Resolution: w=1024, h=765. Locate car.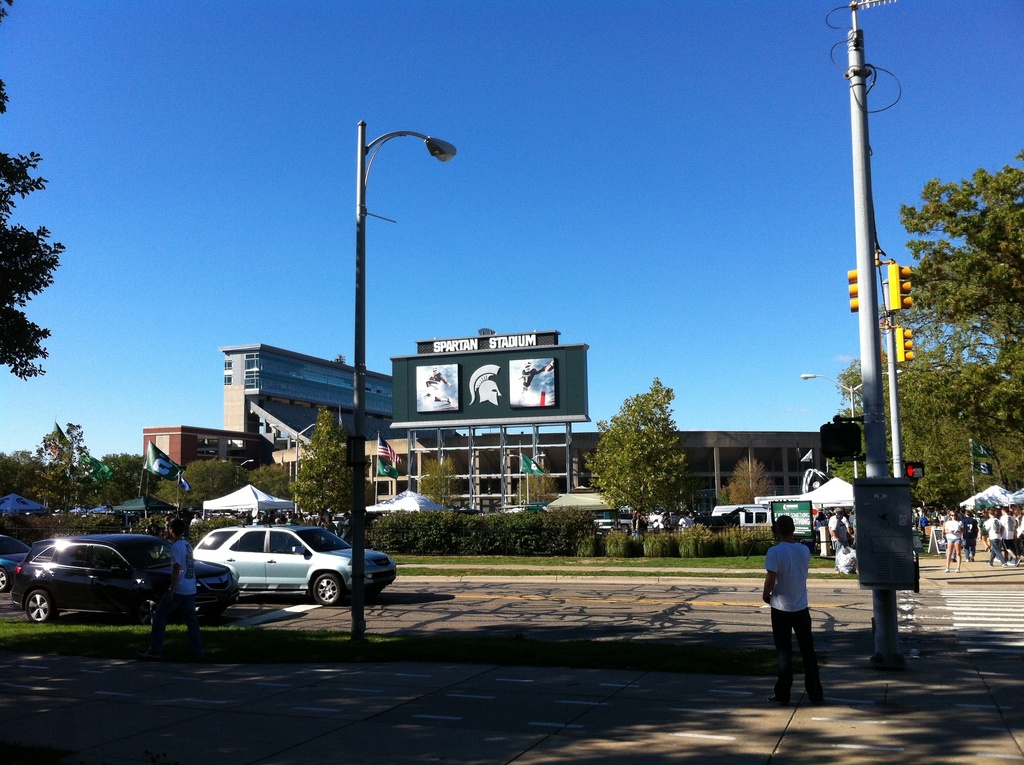
pyautogui.locateOnScreen(0, 535, 29, 595).
